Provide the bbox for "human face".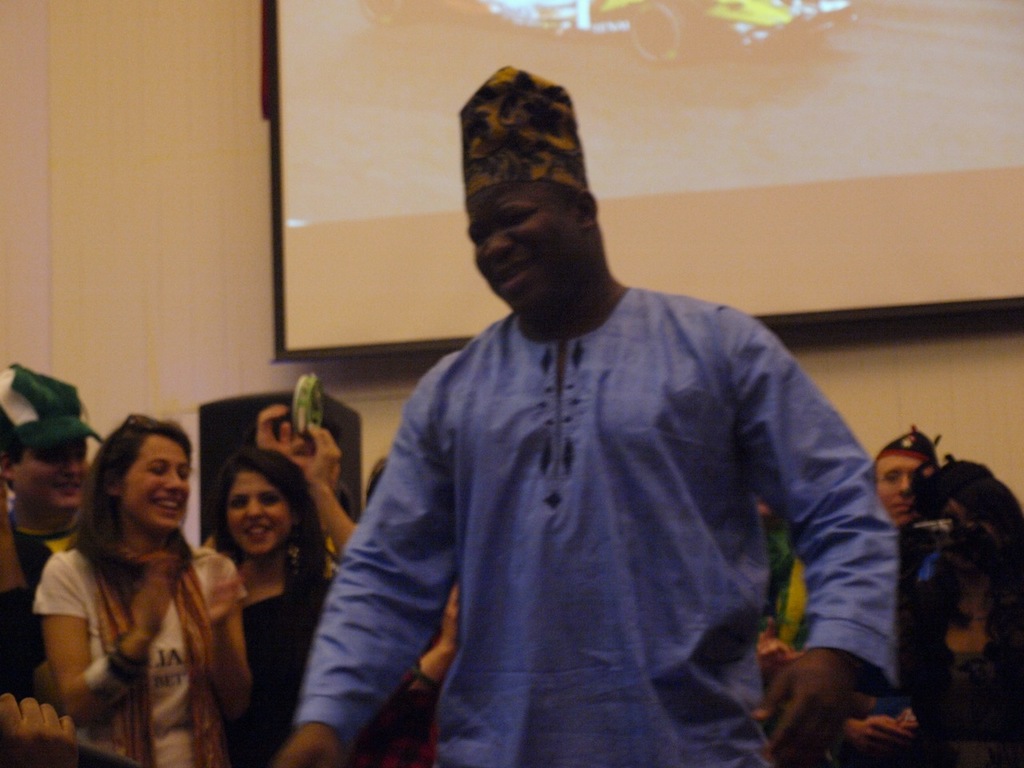
877:458:929:527.
